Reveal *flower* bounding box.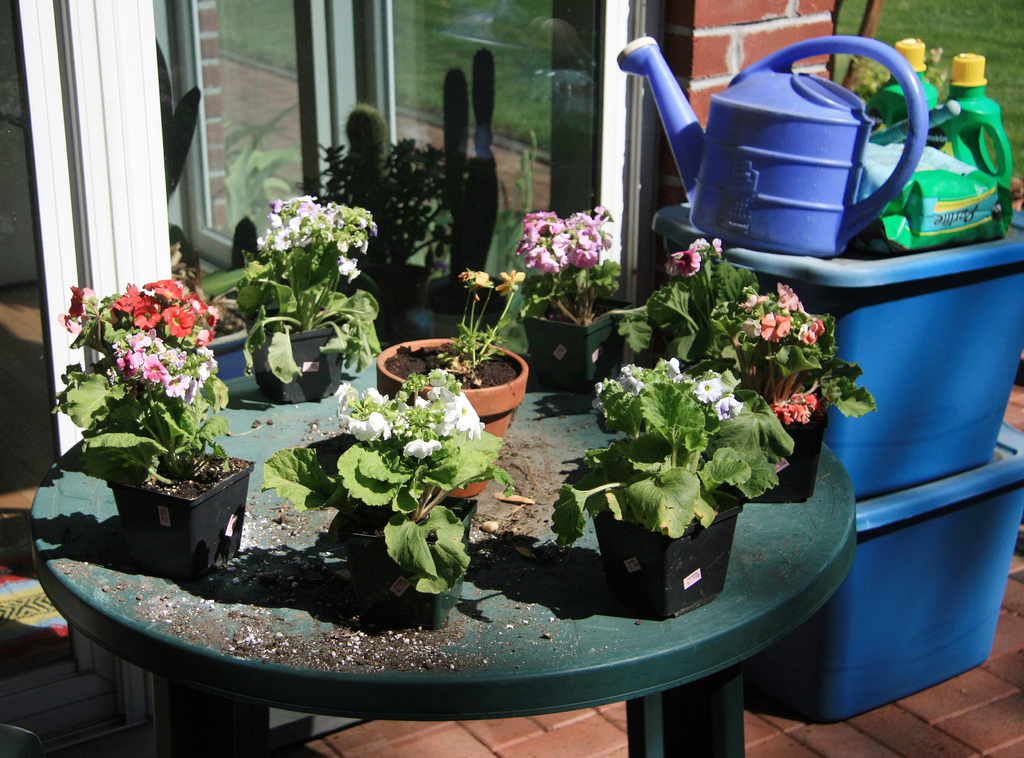
Revealed: 687,239,721,258.
